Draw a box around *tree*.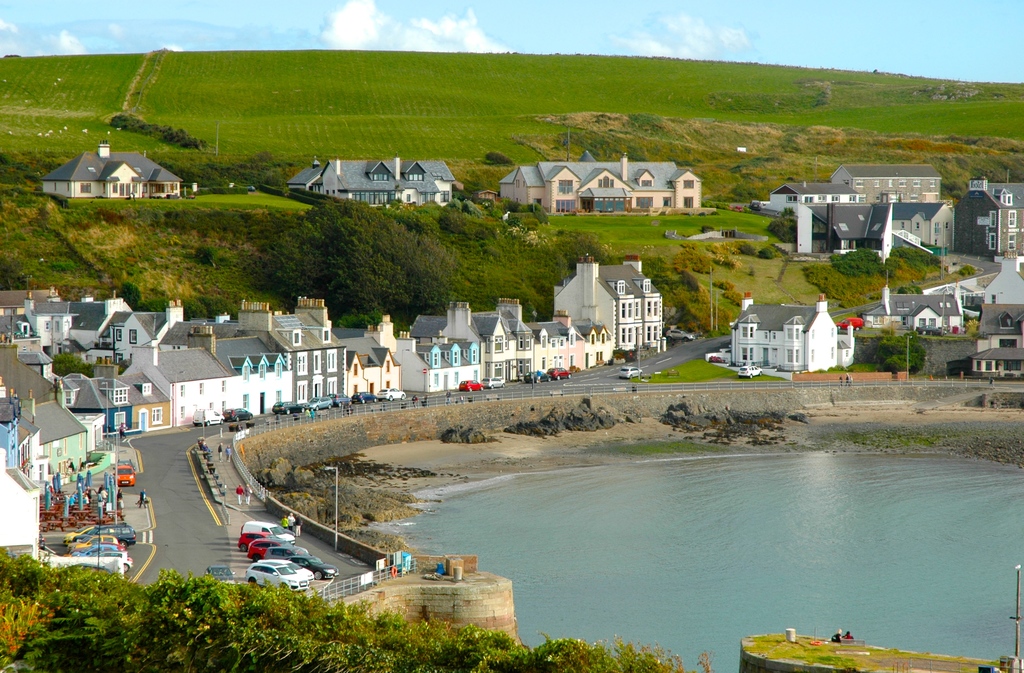
[216, 198, 463, 331].
